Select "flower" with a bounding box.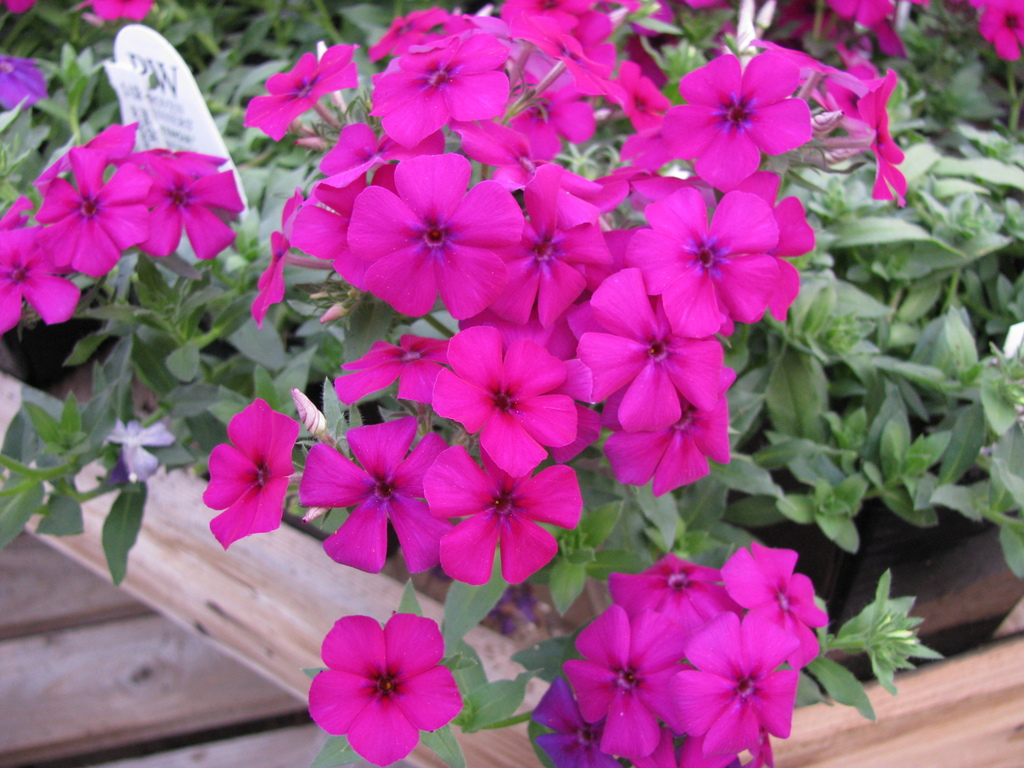
pyautogui.locateOnScreen(0, 51, 54, 118).
